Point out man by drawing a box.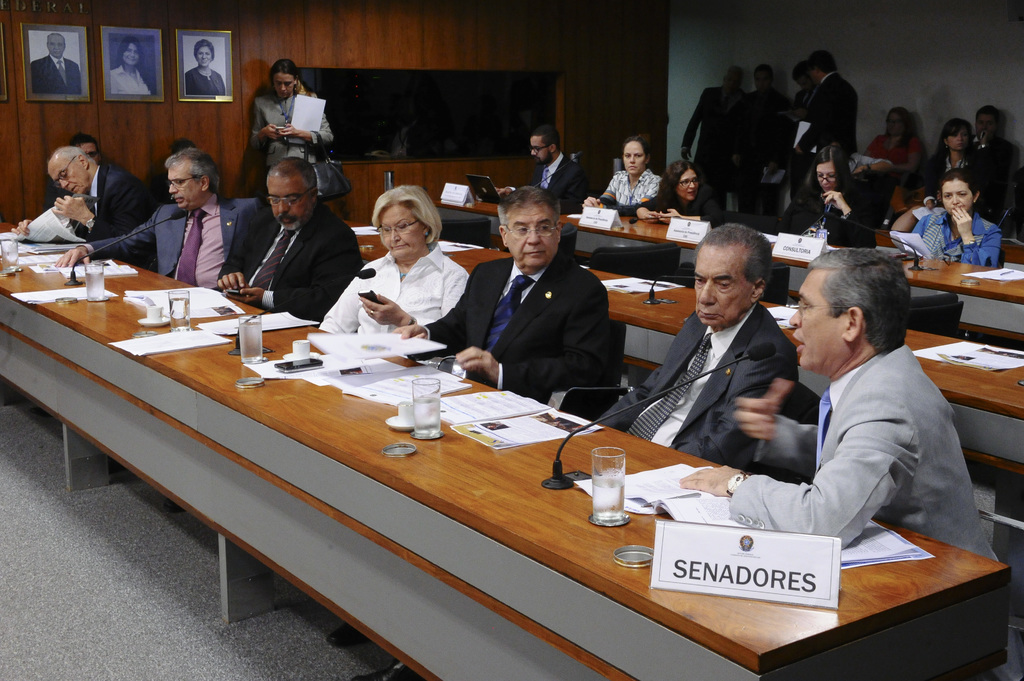
(x1=732, y1=68, x2=789, y2=223).
